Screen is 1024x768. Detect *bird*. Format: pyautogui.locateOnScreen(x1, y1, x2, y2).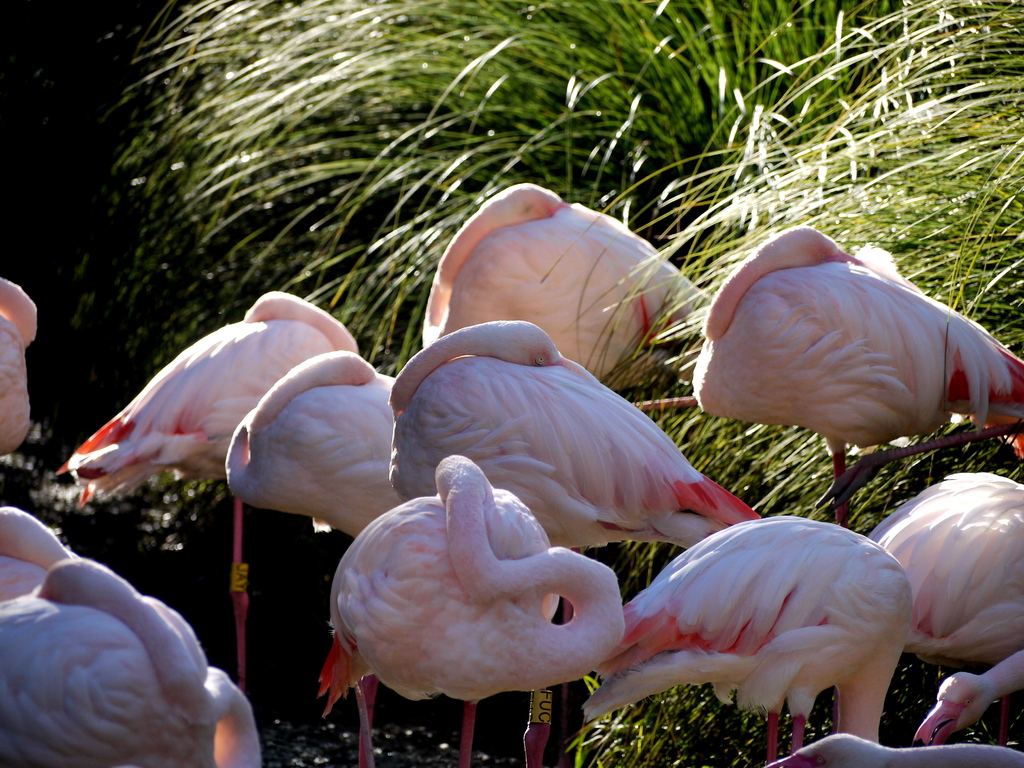
pyautogui.locateOnScreen(0, 277, 39, 458).
